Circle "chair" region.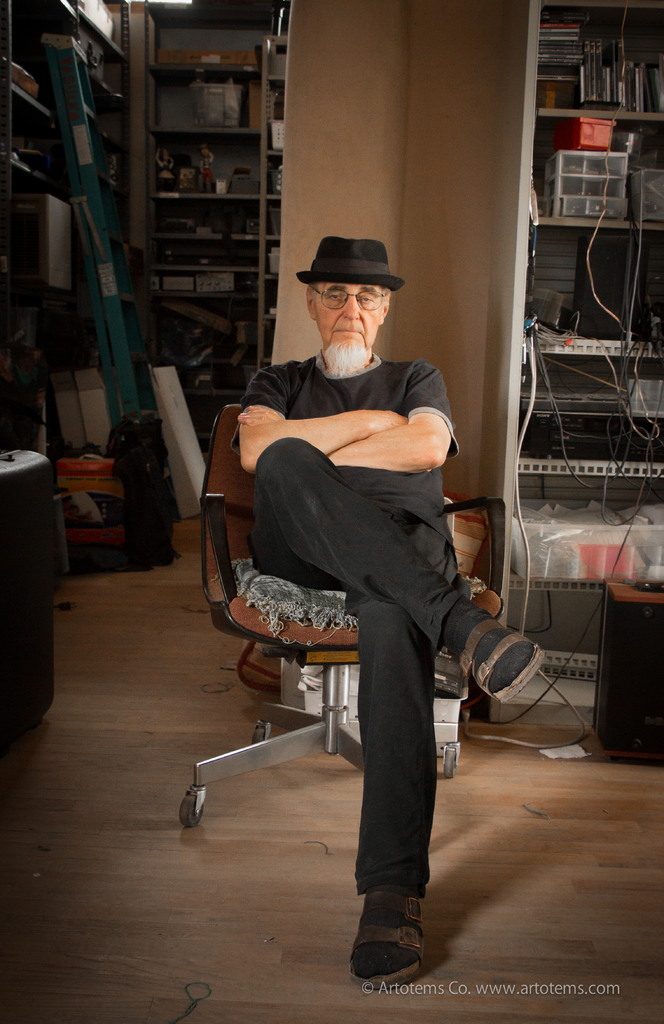
Region: select_region(179, 398, 506, 829).
